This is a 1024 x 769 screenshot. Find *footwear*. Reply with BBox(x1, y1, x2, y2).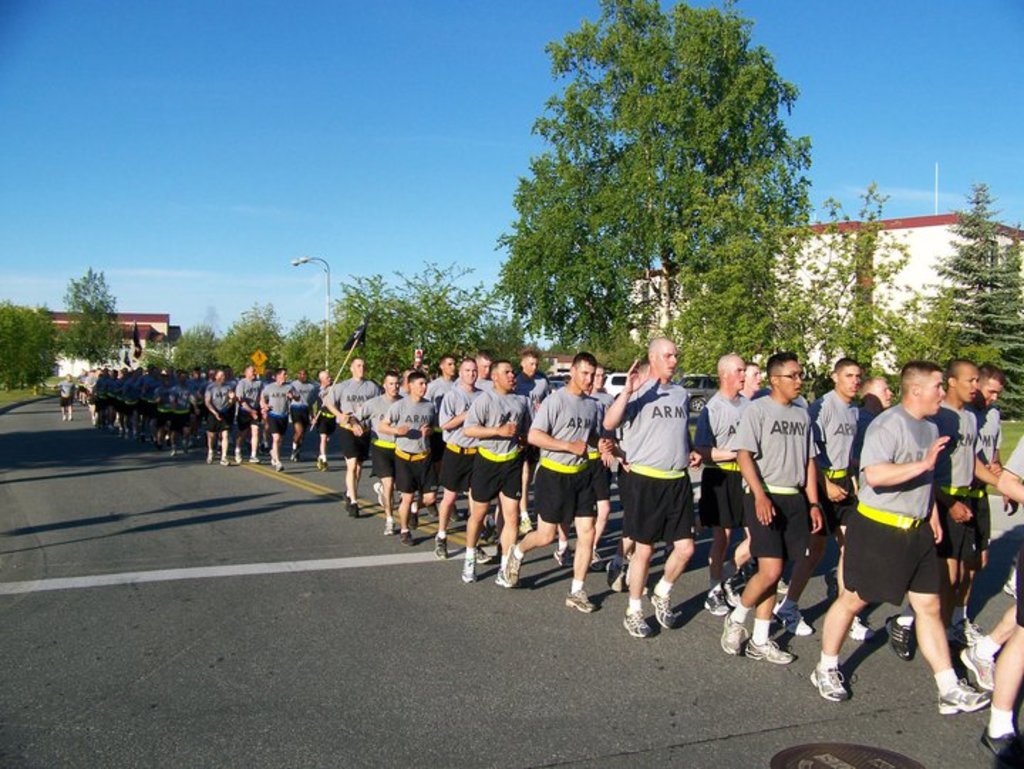
BBox(775, 606, 811, 638).
